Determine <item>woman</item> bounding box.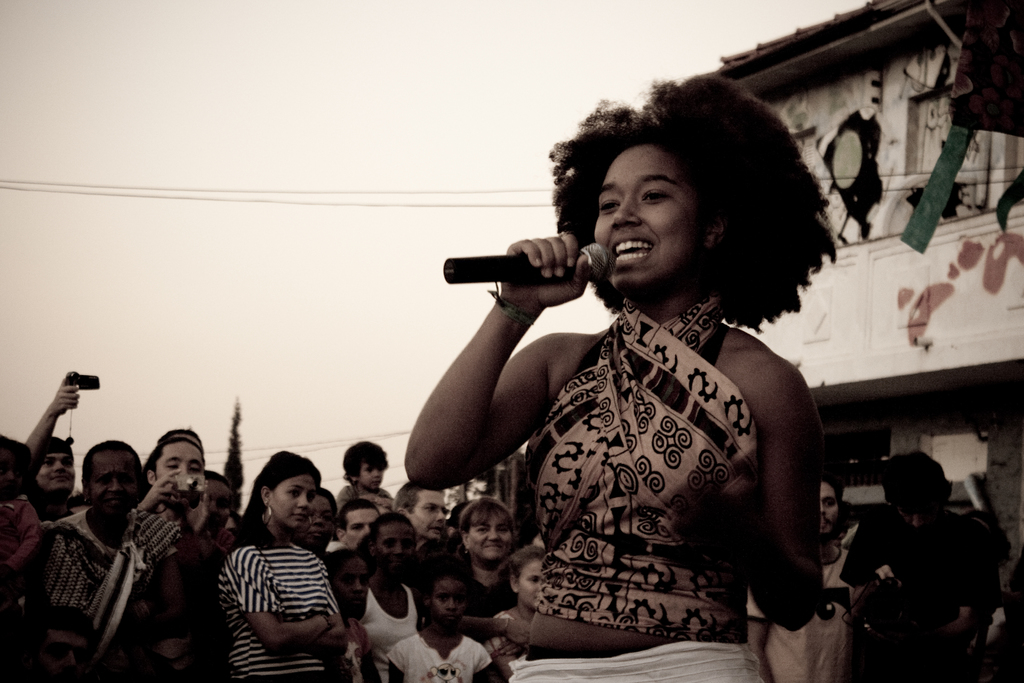
Determined: box=[212, 446, 355, 682].
